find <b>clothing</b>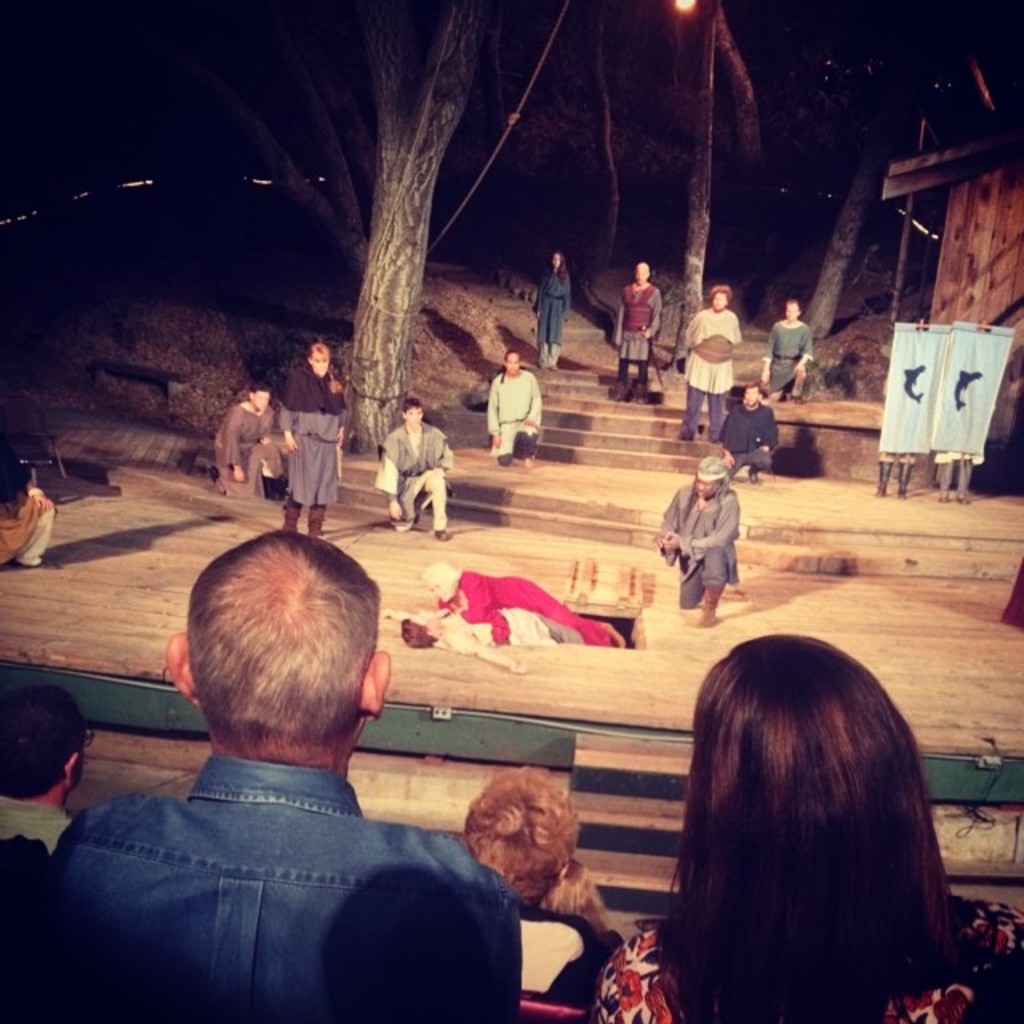
bbox(683, 306, 741, 435)
